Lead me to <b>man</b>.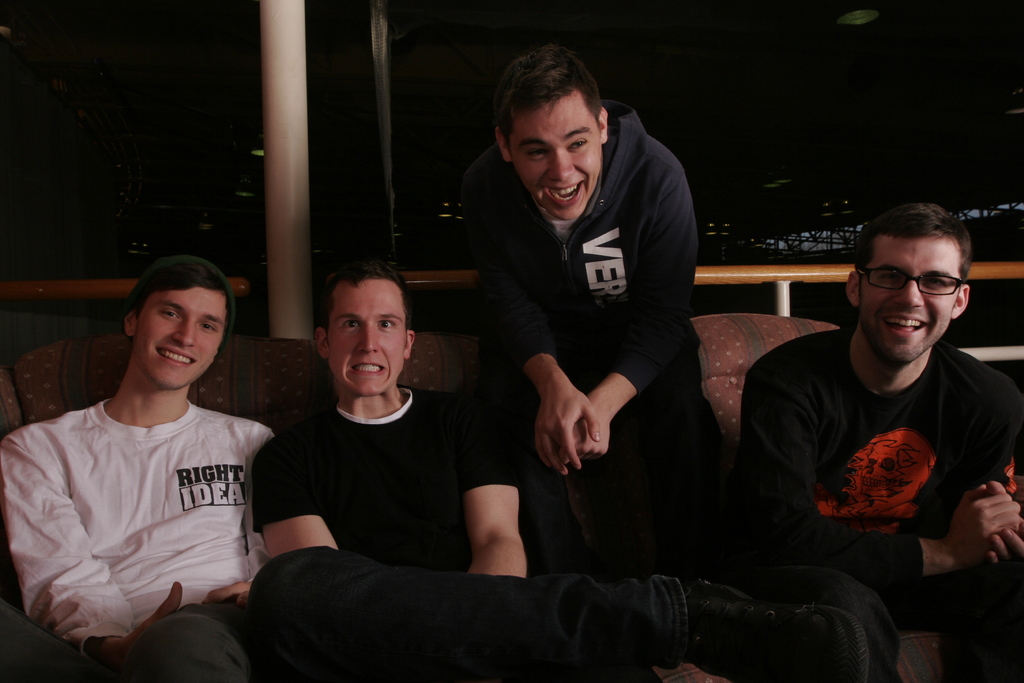
Lead to 456, 49, 698, 574.
